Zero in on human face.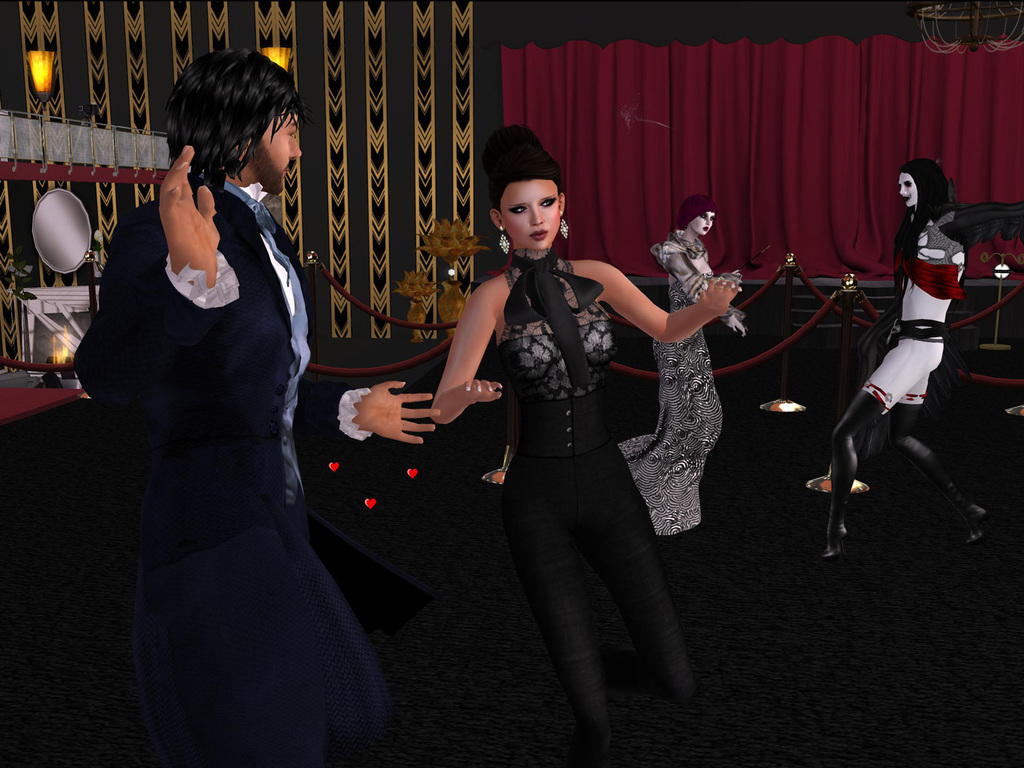
Zeroed in: locate(499, 180, 559, 251).
